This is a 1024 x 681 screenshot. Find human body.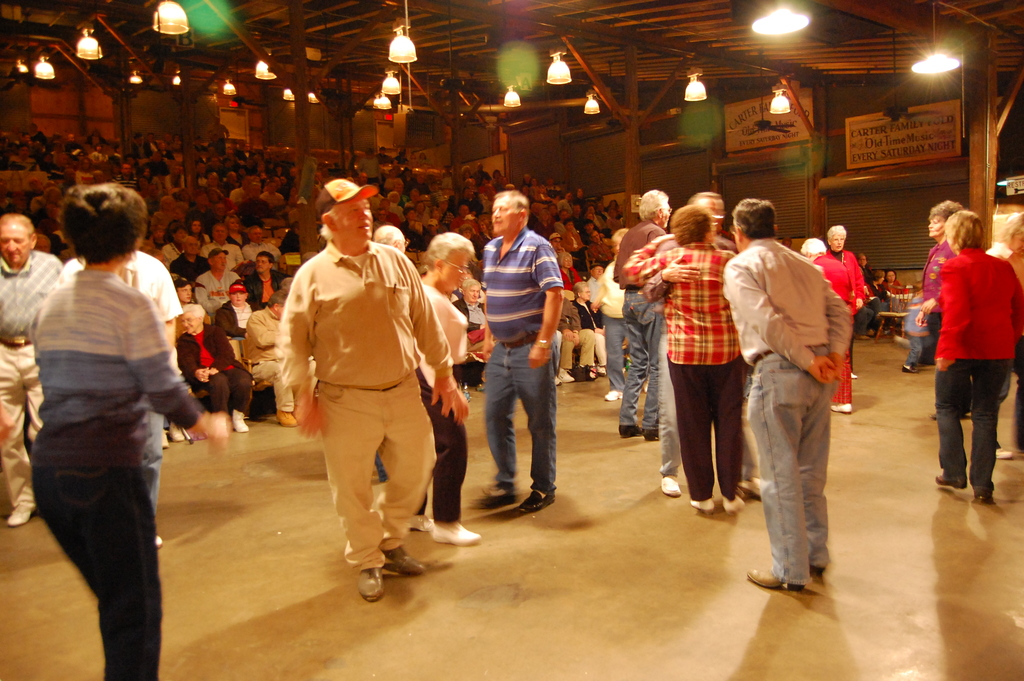
Bounding box: BBox(425, 192, 444, 206).
